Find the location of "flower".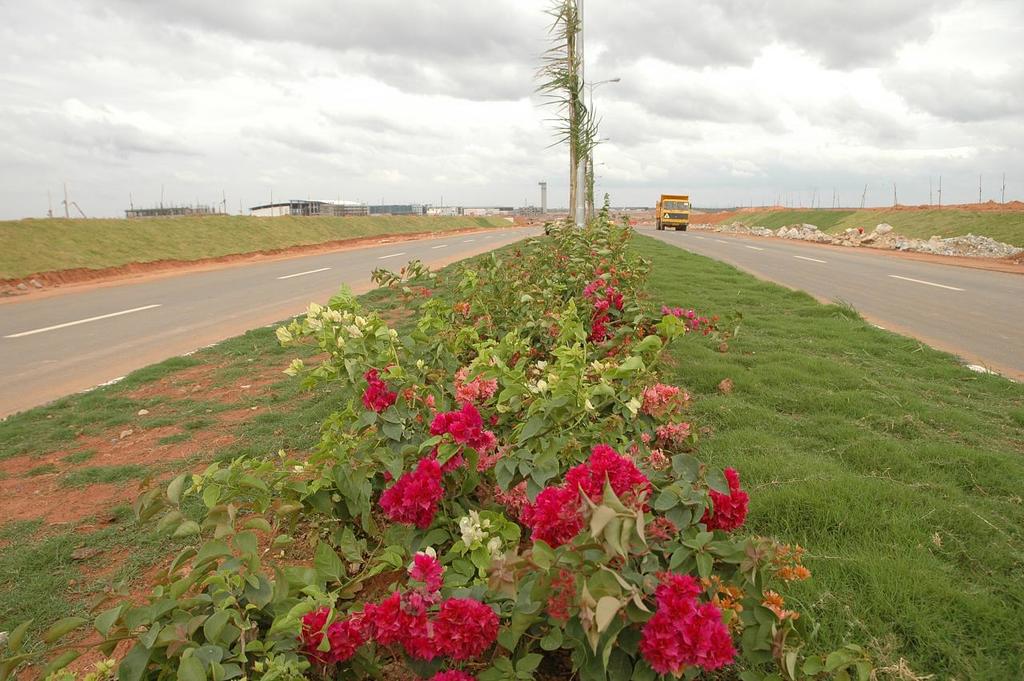
Location: Rect(660, 305, 725, 333).
